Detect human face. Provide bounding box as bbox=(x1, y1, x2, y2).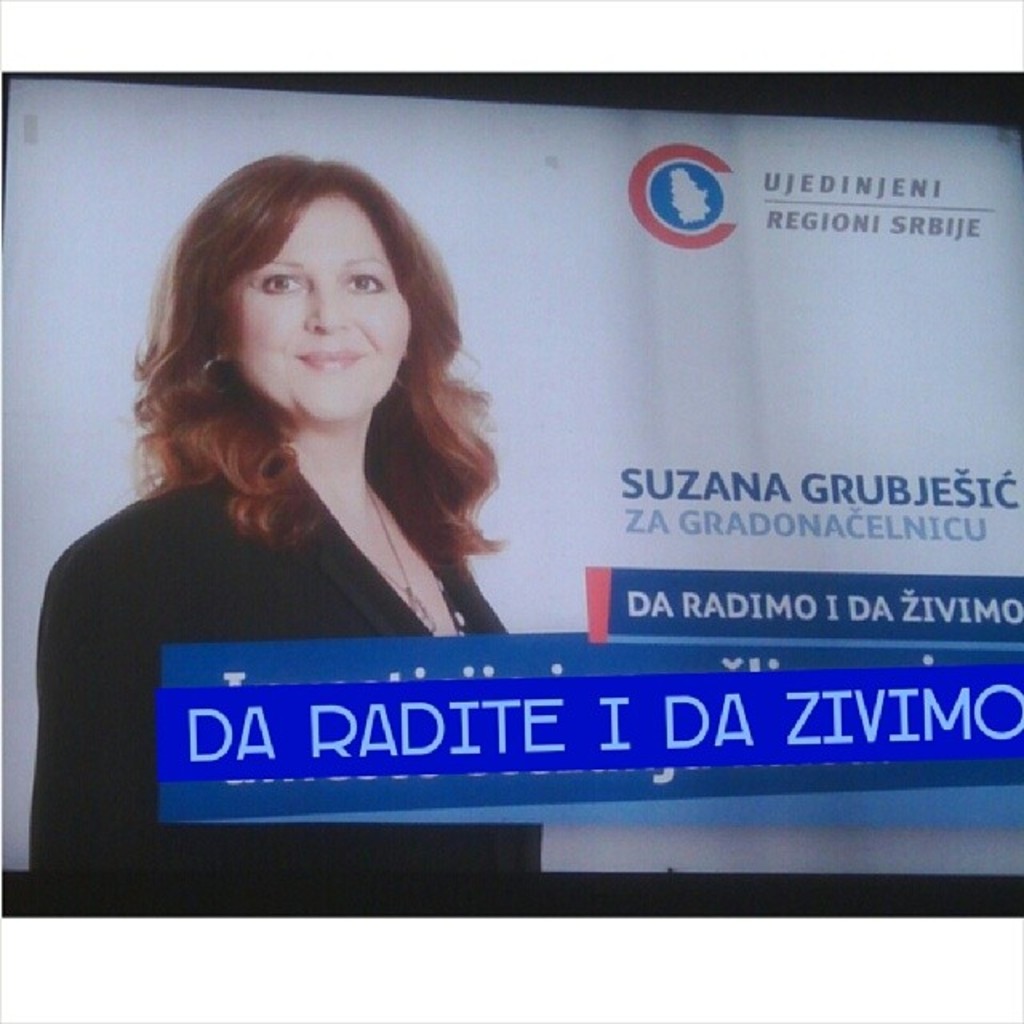
bbox=(235, 197, 414, 419).
